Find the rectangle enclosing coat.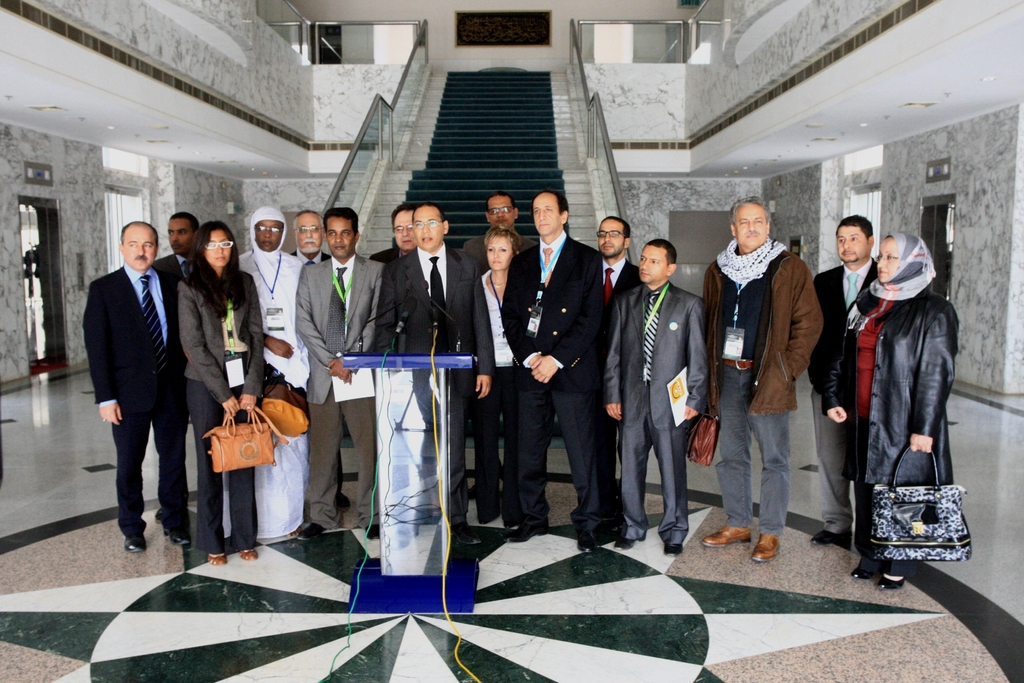
499,232,602,386.
